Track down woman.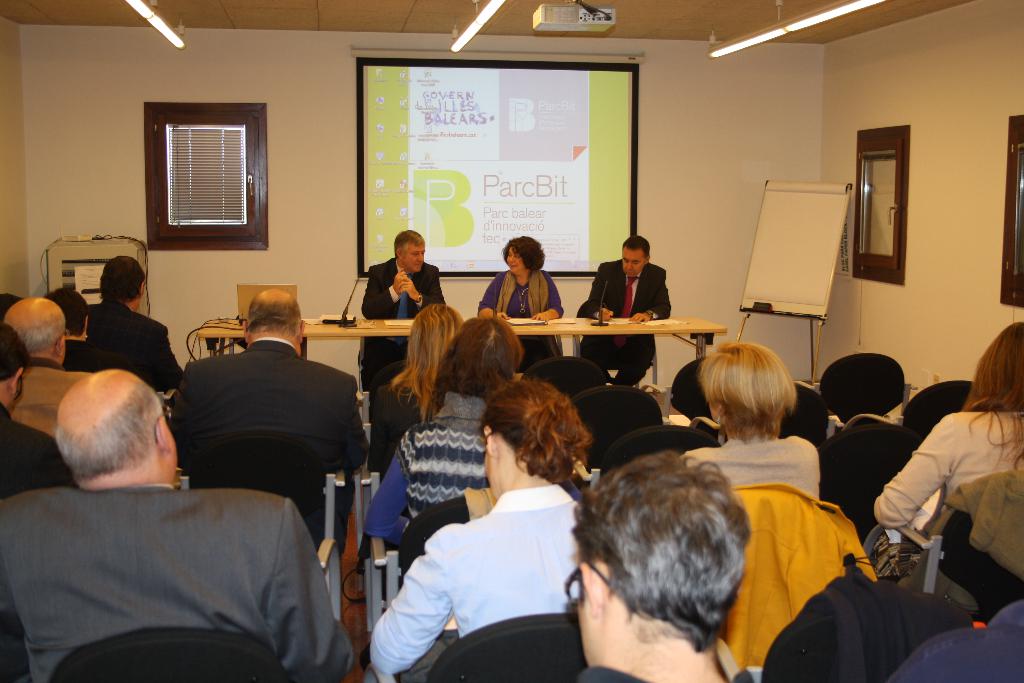
Tracked to 473 236 566 357.
